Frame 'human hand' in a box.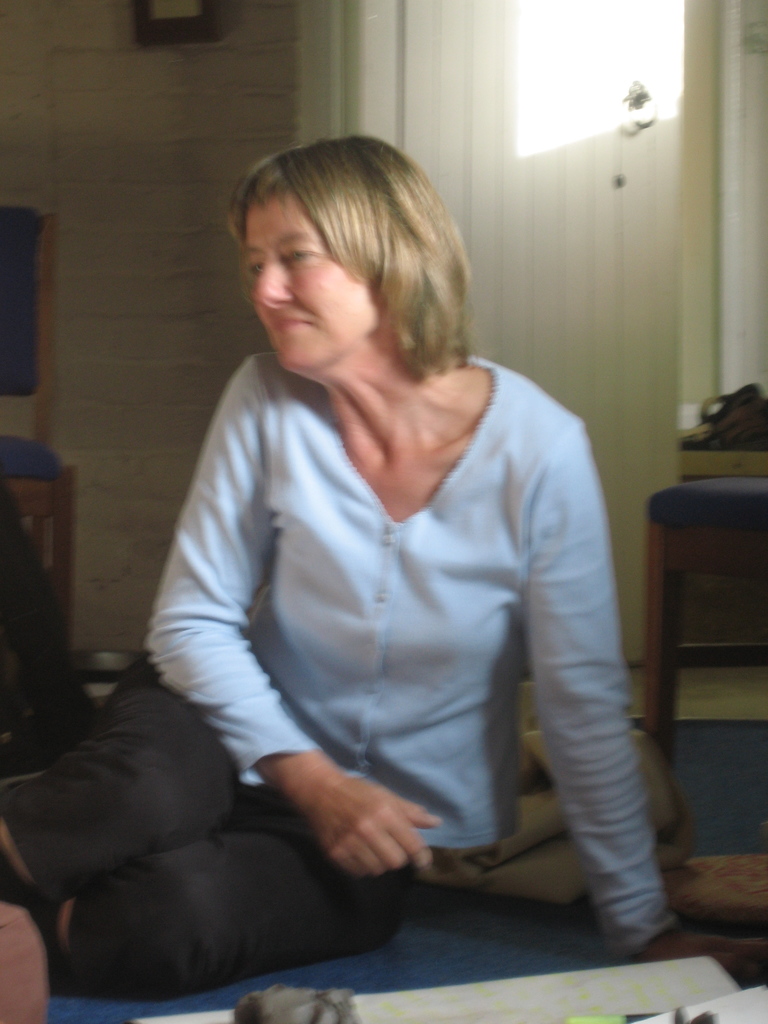
[left=646, top=930, right=767, bottom=981].
